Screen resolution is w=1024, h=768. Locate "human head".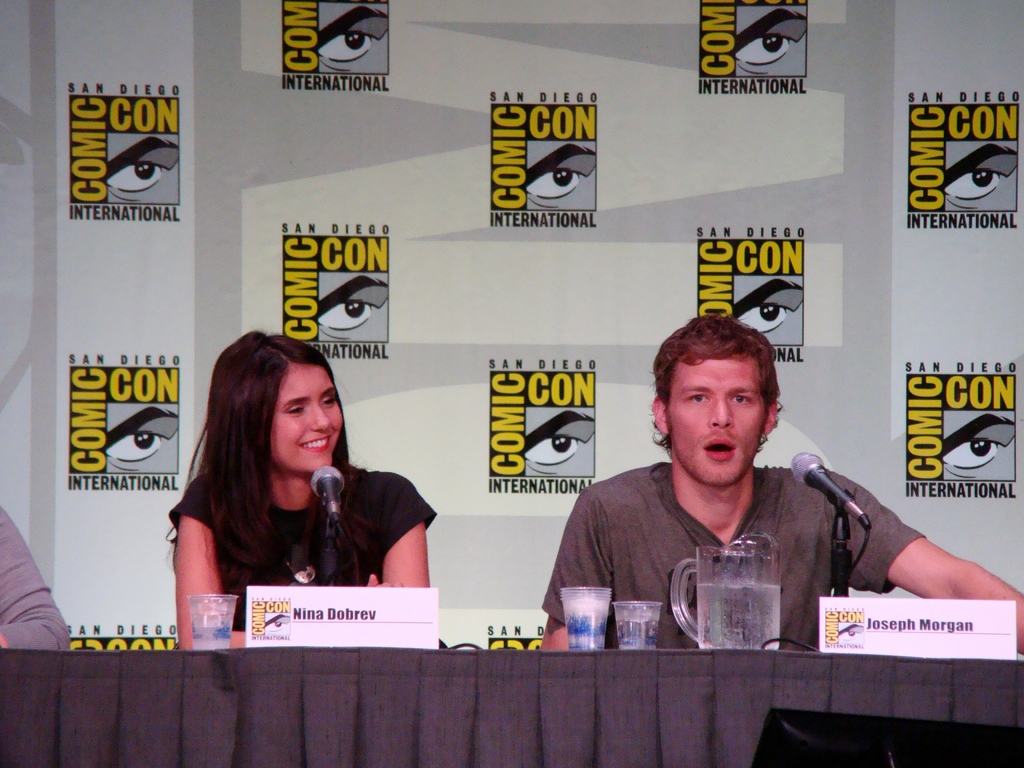
(left=641, top=321, right=796, bottom=500).
